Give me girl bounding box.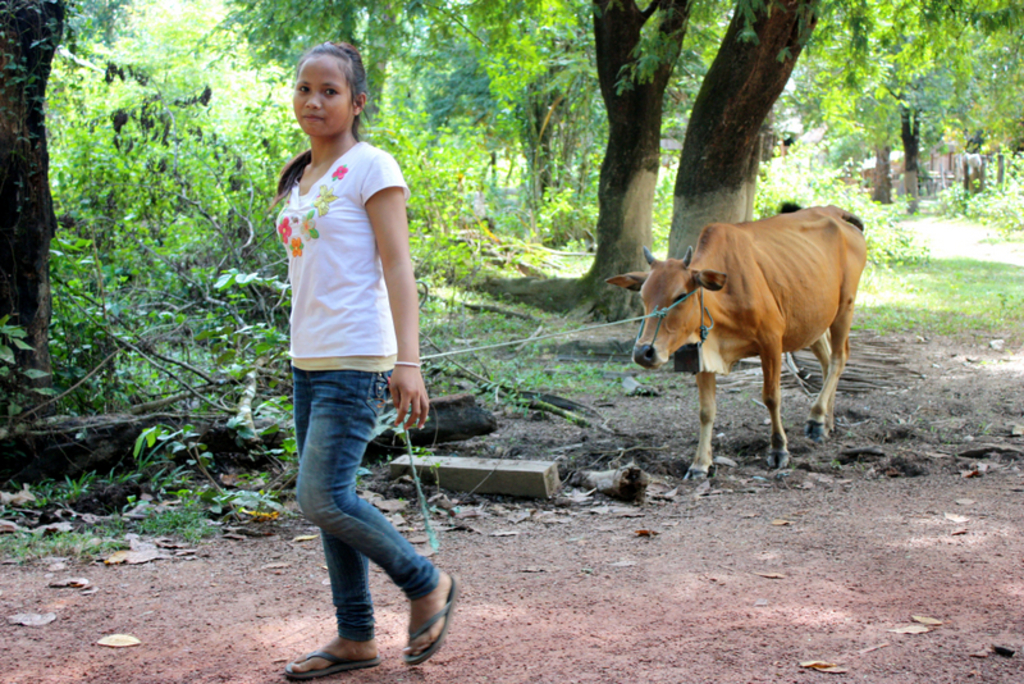
265 40 458 676.
